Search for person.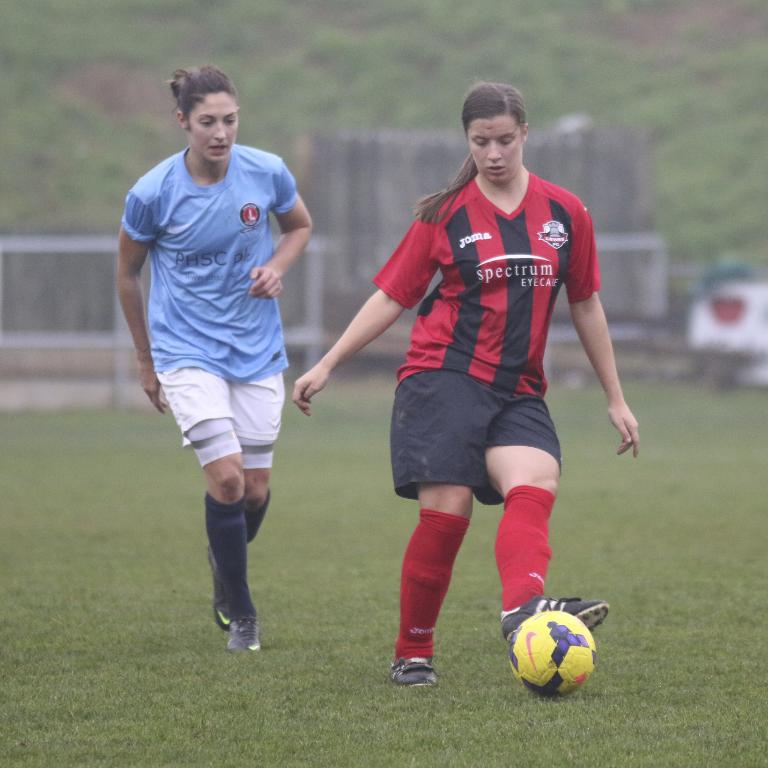
Found at crop(345, 106, 619, 717).
